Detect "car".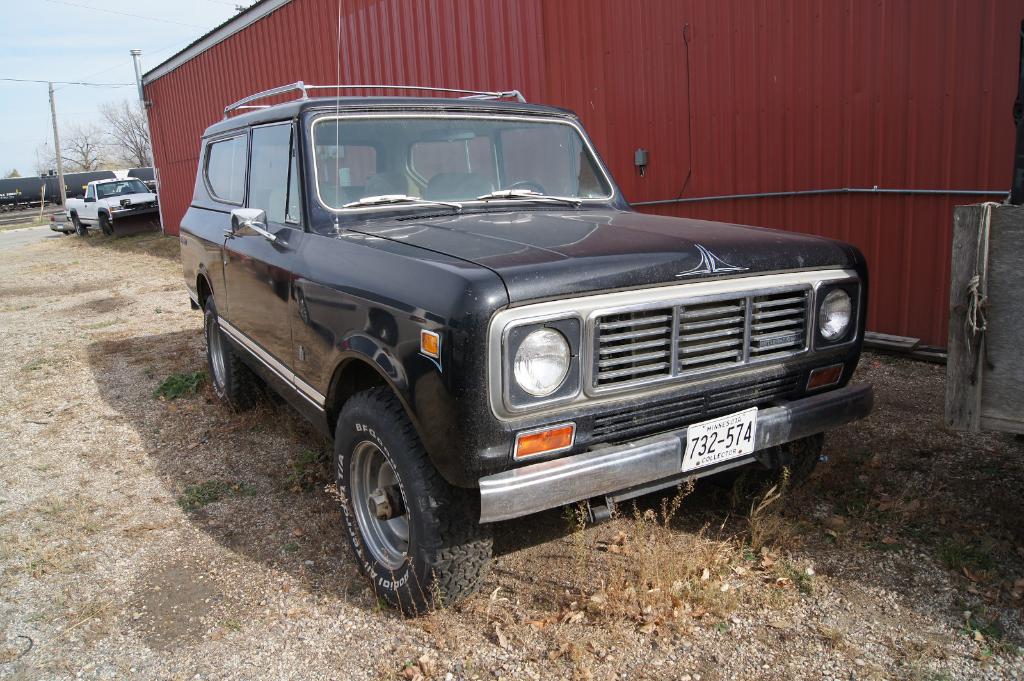
Detected at select_region(182, 82, 877, 616).
